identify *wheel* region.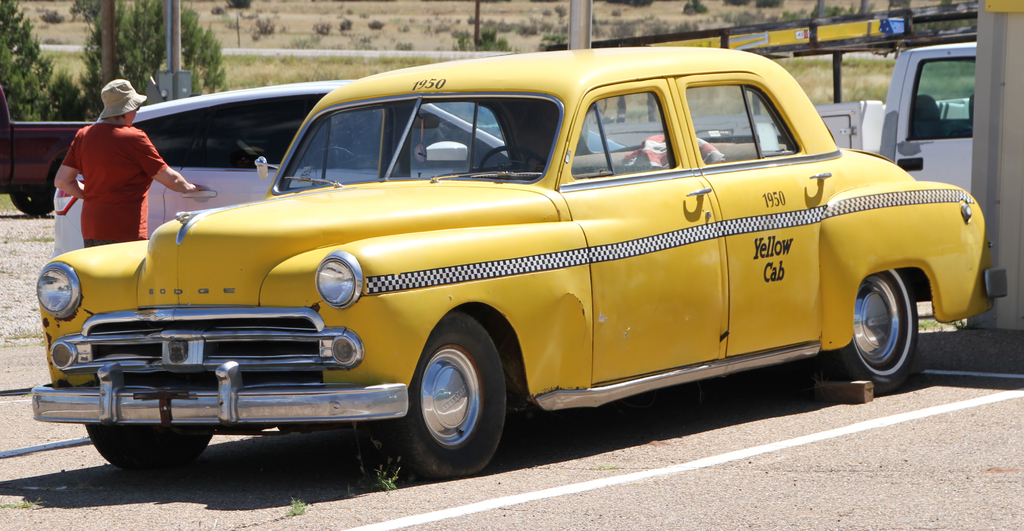
Region: {"x1": 399, "y1": 328, "x2": 507, "y2": 463}.
